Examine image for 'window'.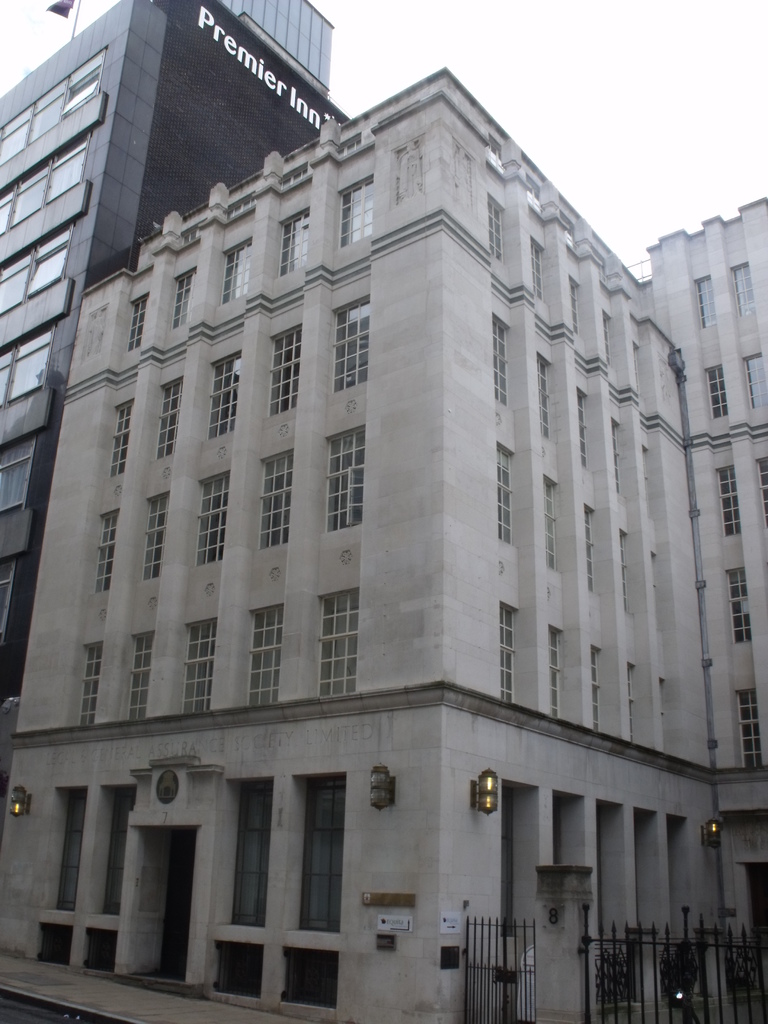
Examination result: detection(584, 505, 594, 589).
